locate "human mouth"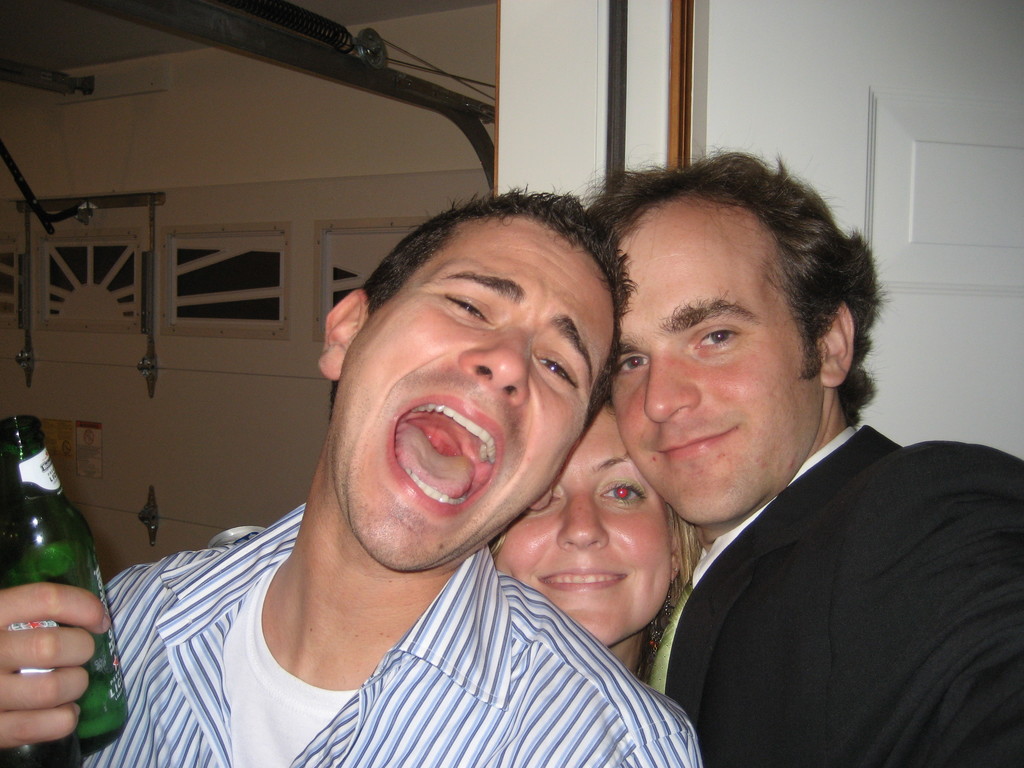
654/426/739/462
